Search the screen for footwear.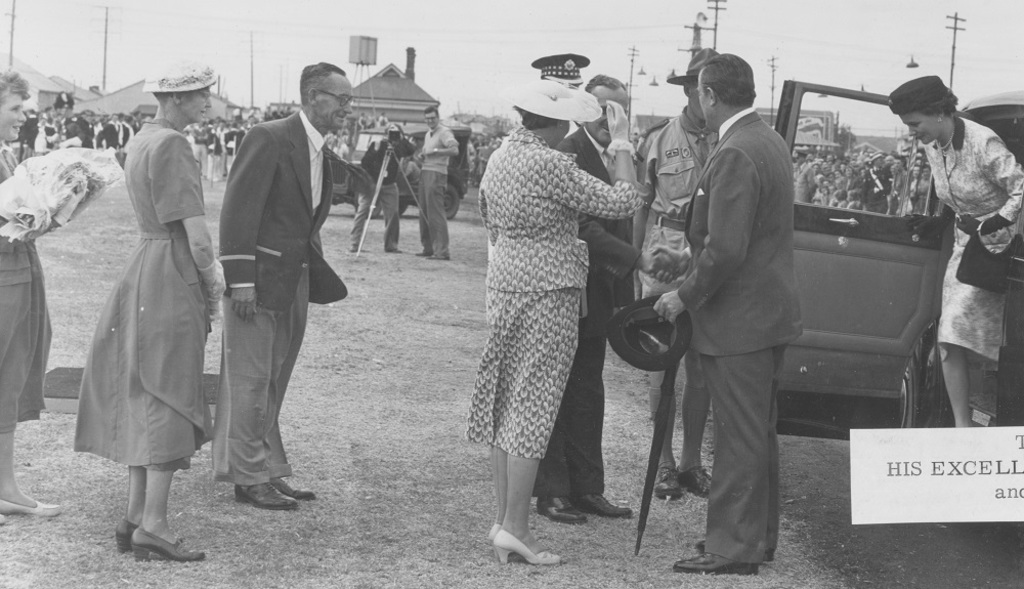
Found at [x1=655, y1=462, x2=684, y2=501].
